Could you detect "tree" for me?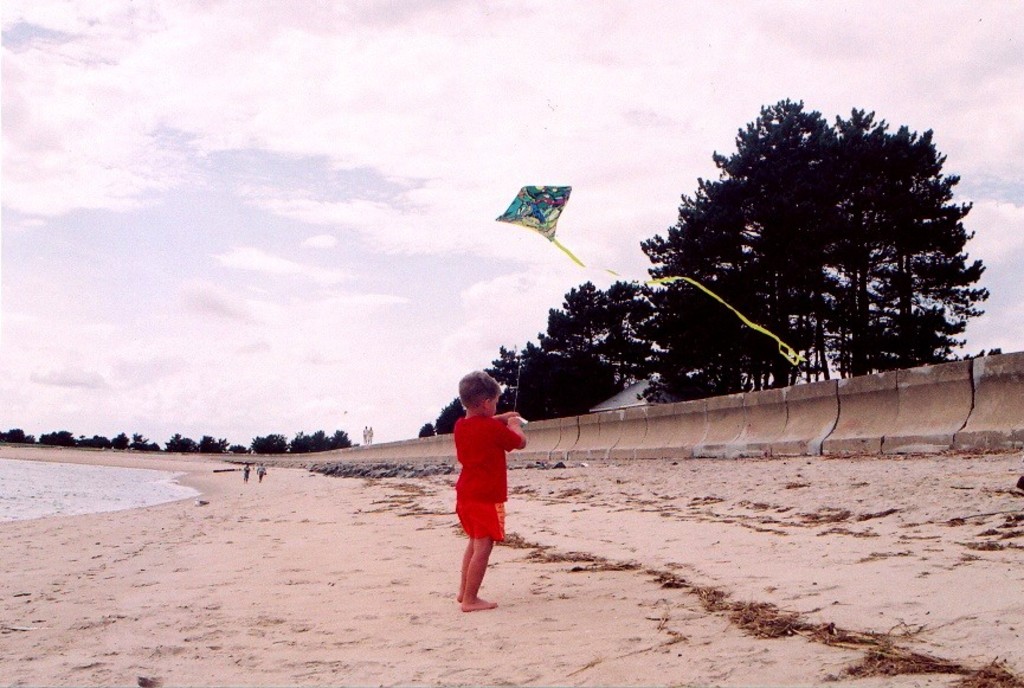
Detection result: [84,432,112,449].
